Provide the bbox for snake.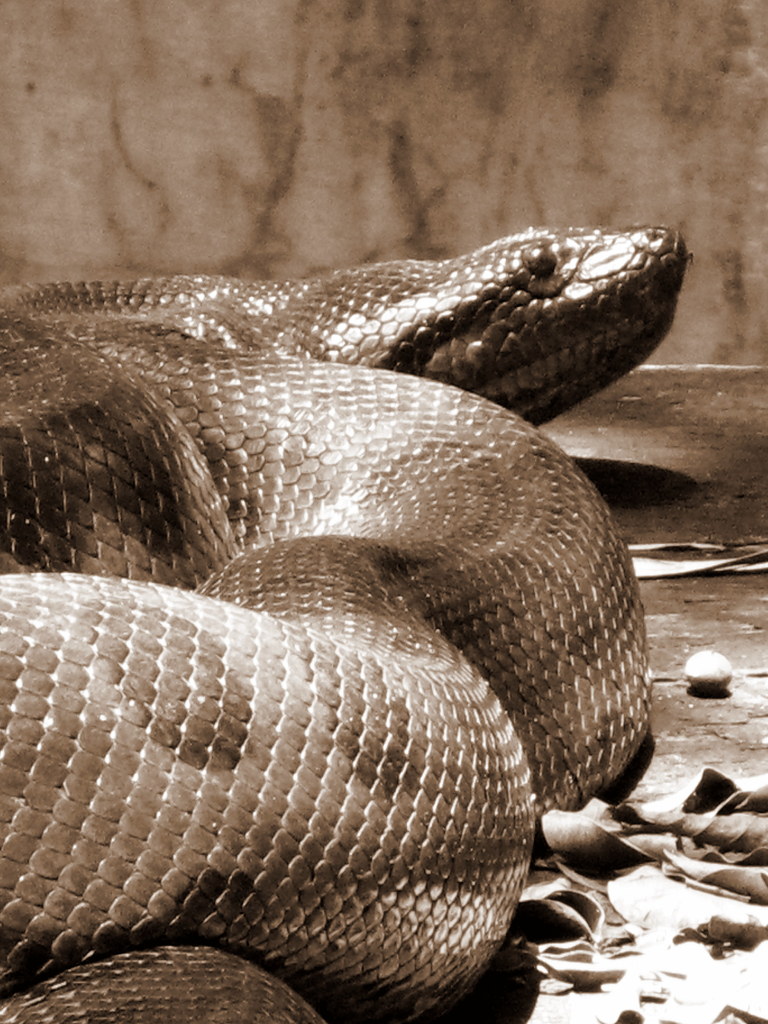
(x1=0, y1=225, x2=696, y2=1023).
